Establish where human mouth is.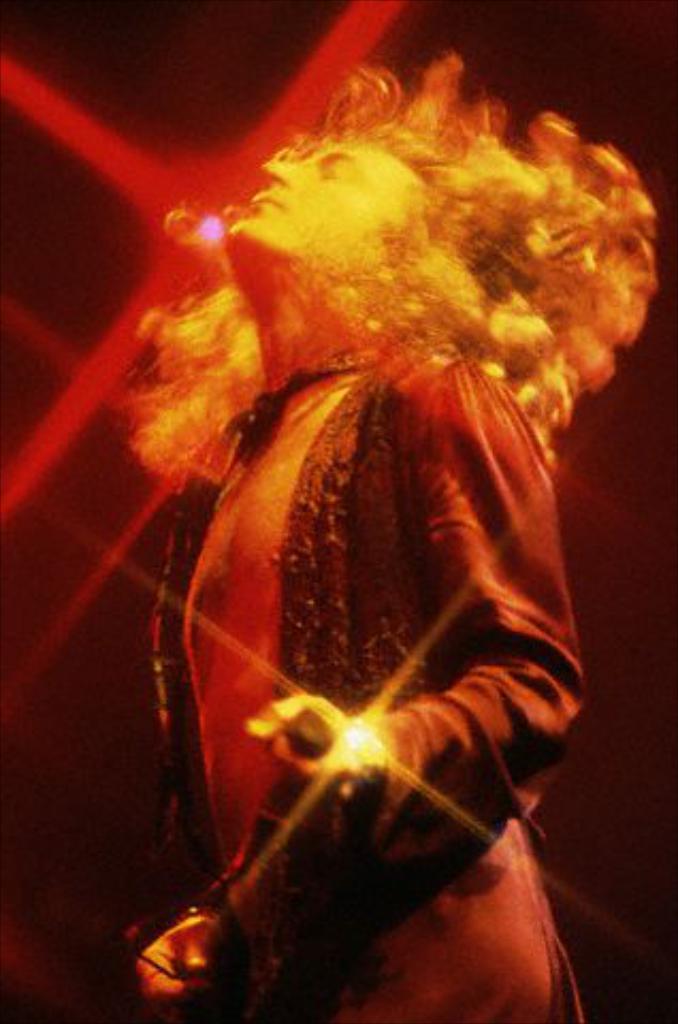
Established at bbox(245, 190, 288, 213).
